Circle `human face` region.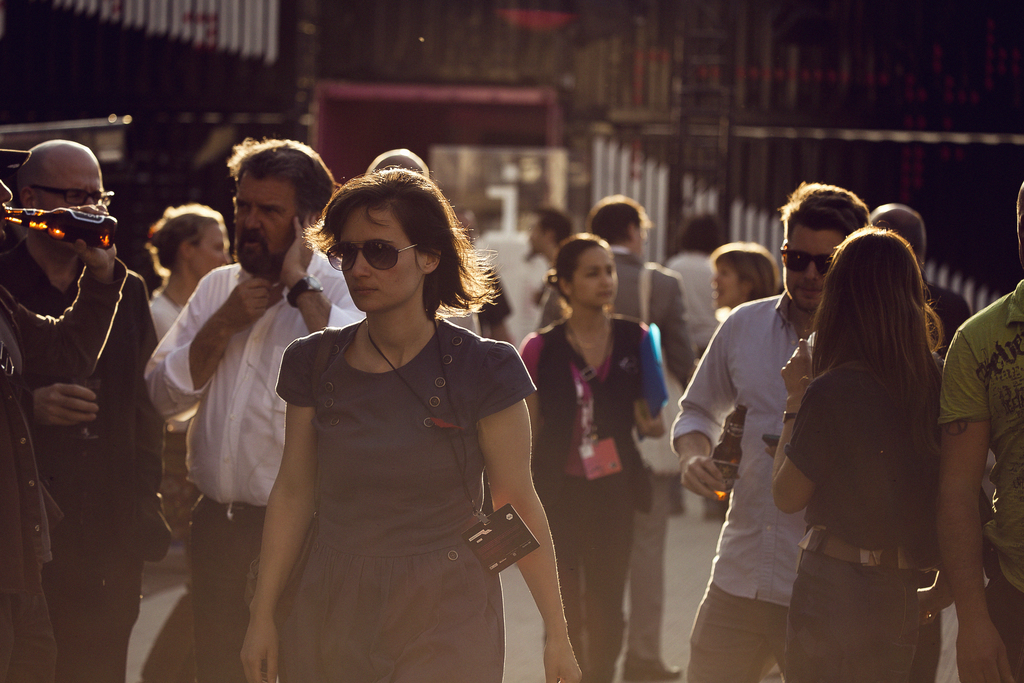
Region: 36, 151, 104, 252.
